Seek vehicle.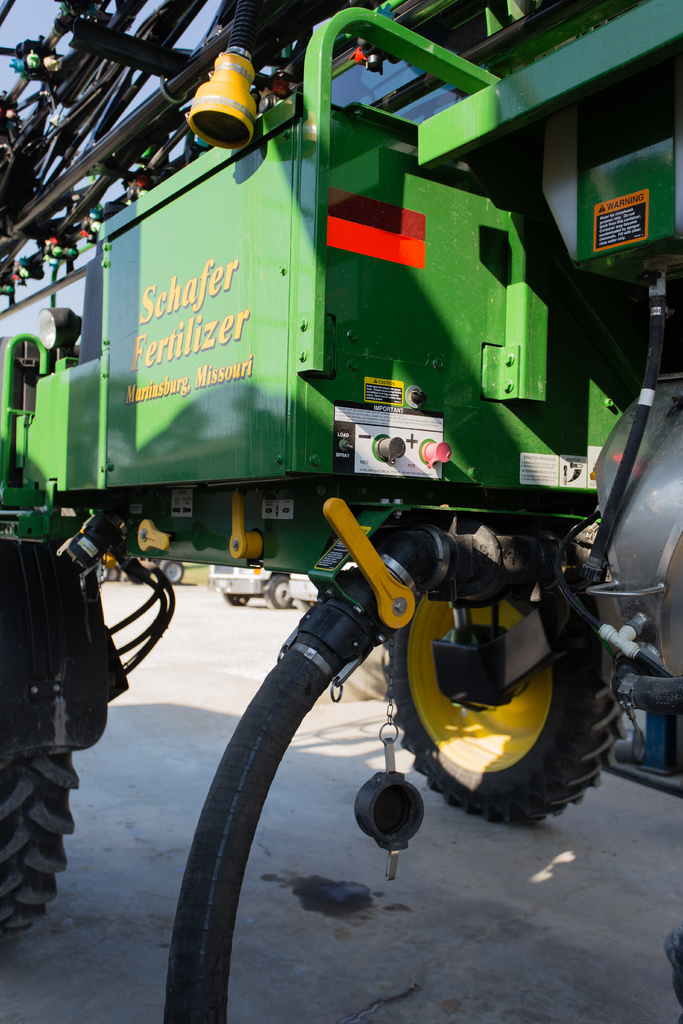
[207,559,291,605].
